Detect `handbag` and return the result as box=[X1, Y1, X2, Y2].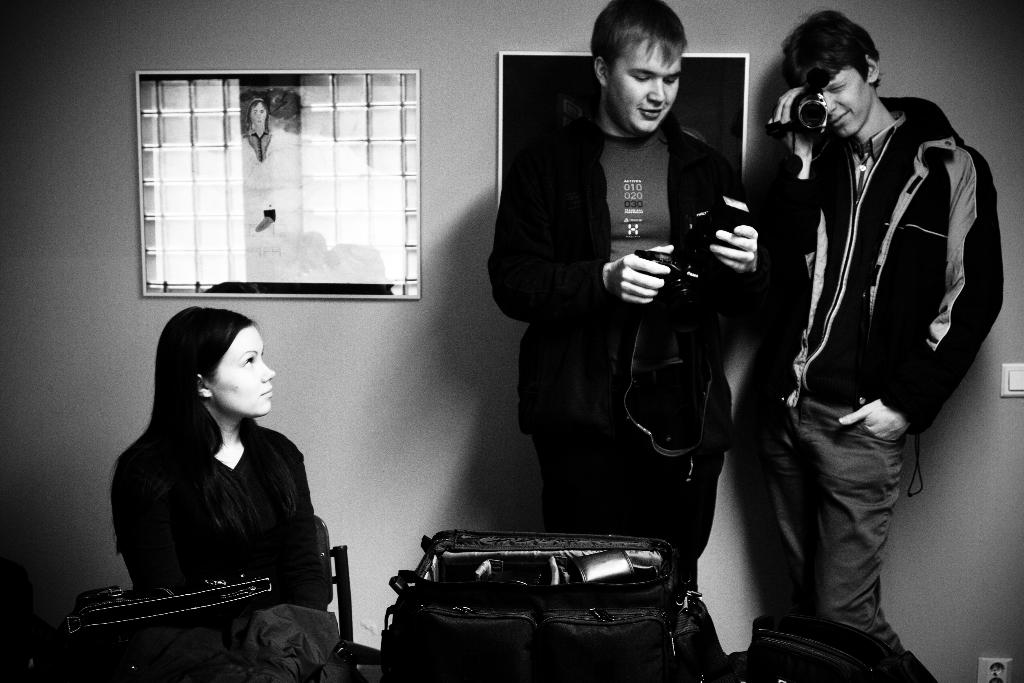
box=[378, 528, 730, 682].
